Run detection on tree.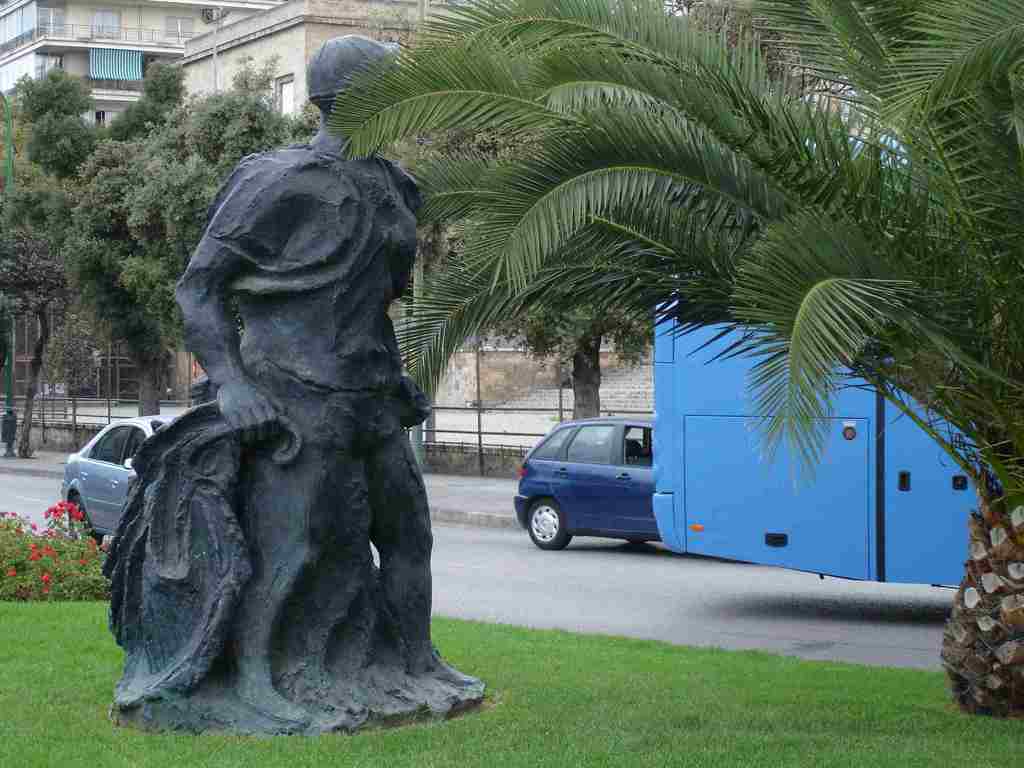
Result: 323,0,1023,720.
